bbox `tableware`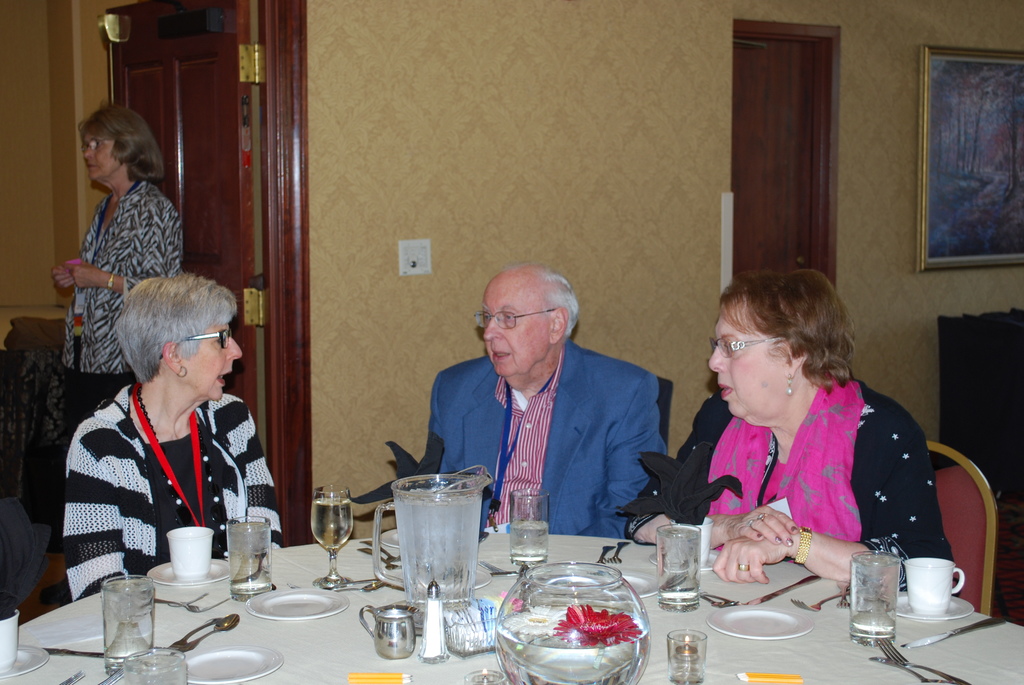
x1=446, y1=600, x2=501, y2=661
